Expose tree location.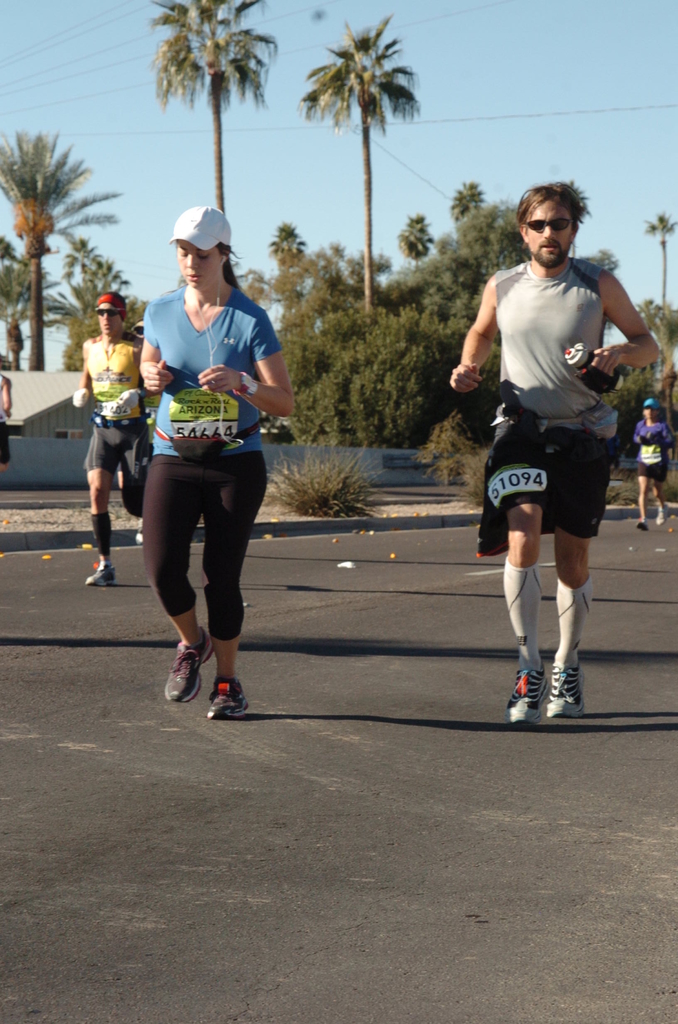
Exposed at bbox(55, 289, 160, 371).
